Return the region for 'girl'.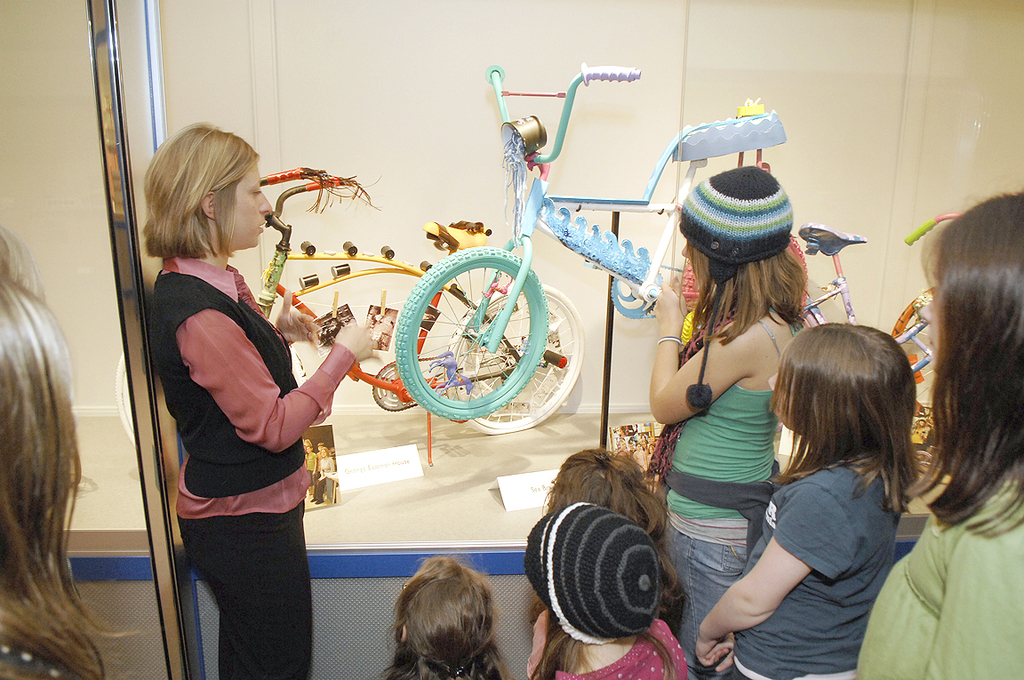
{"left": 511, "top": 502, "right": 691, "bottom": 679}.
